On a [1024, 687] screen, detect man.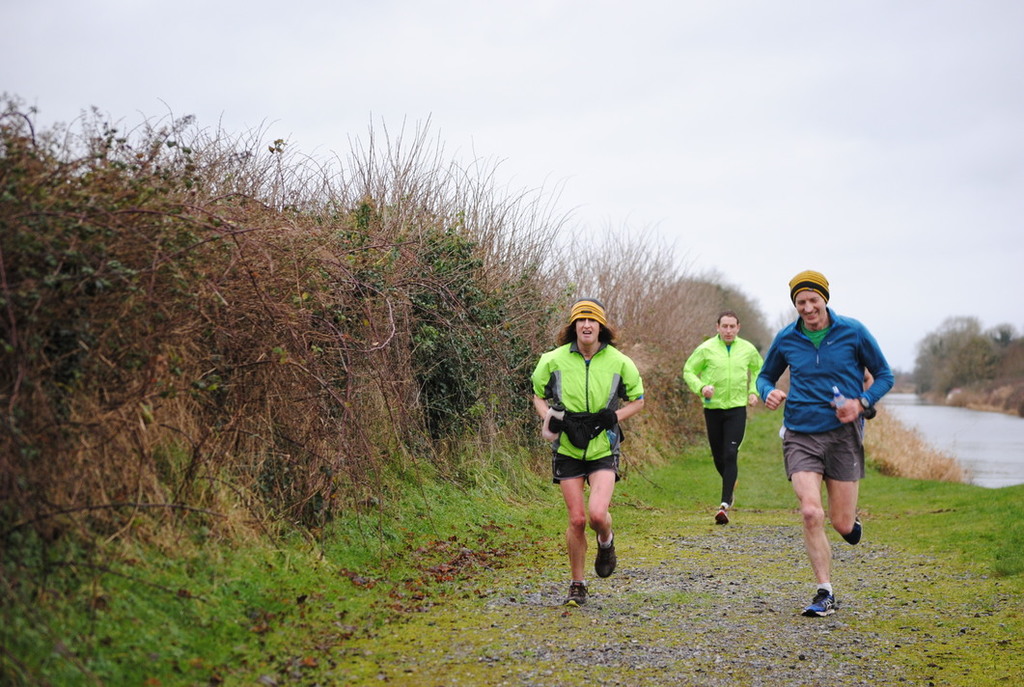
766/277/886/620.
